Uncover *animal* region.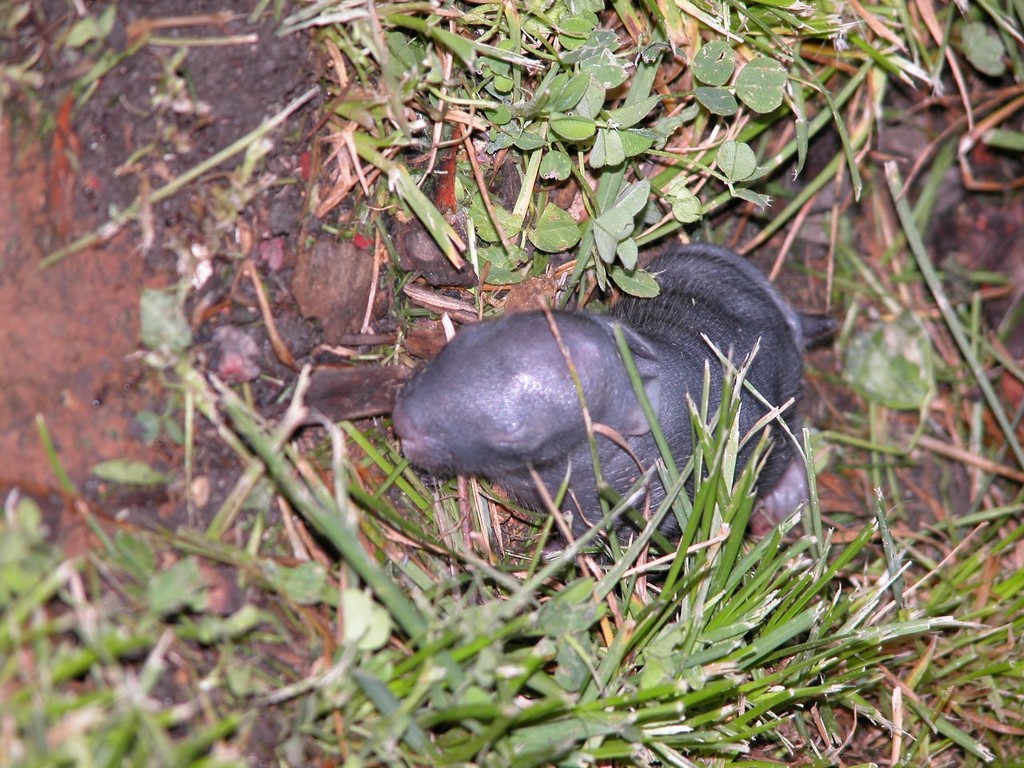
Uncovered: crop(386, 236, 837, 586).
